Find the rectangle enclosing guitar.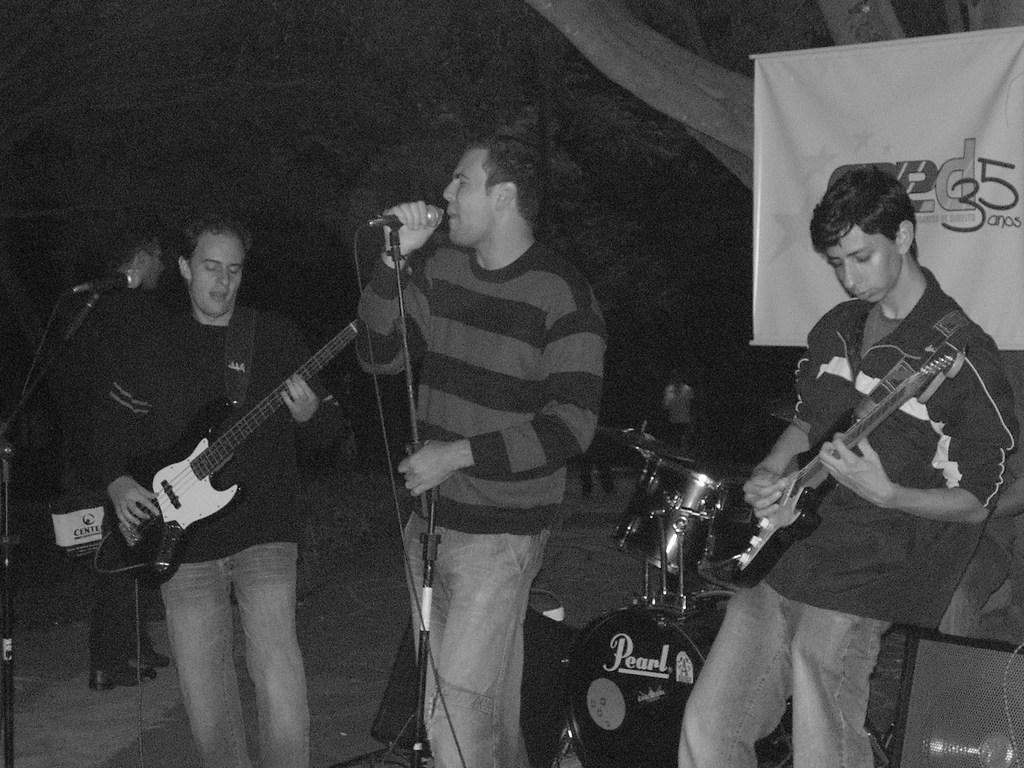
locate(731, 327, 961, 585).
